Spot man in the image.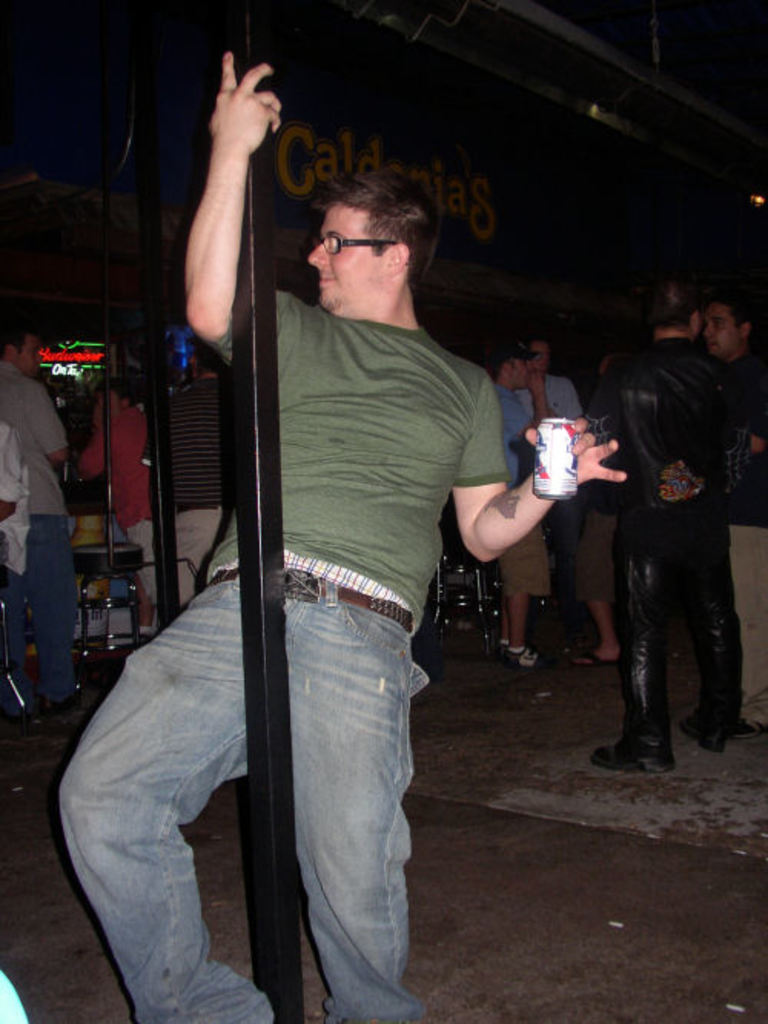
man found at crop(588, 282, 751, 775).
